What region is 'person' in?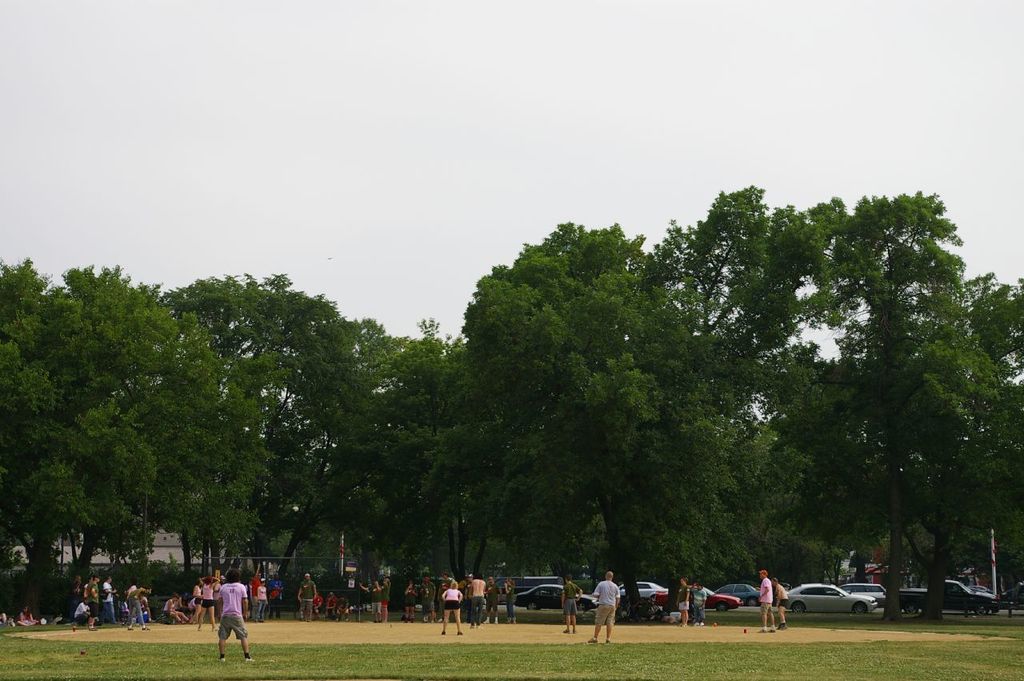
bbox(281, 563, 315, 622).
